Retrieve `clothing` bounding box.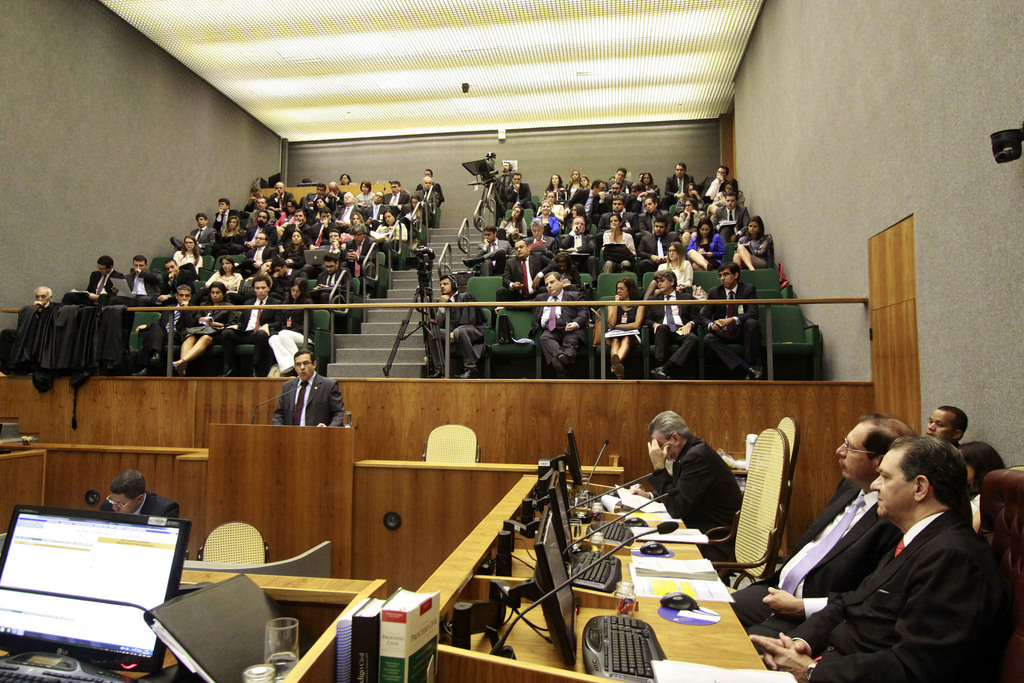
Bounding box: 379:224:406:243.
